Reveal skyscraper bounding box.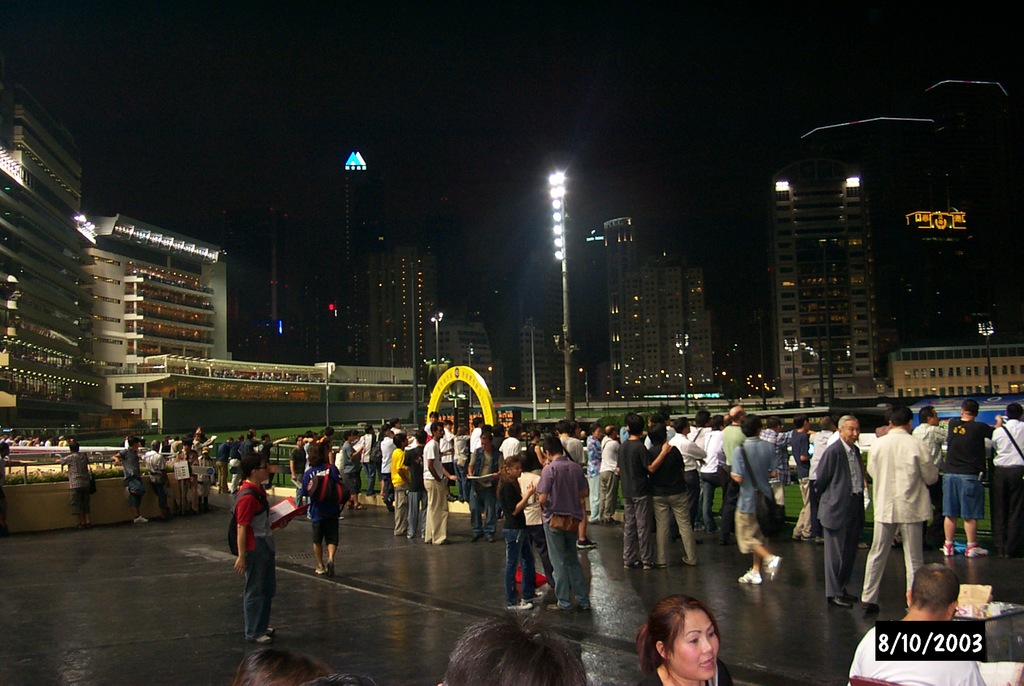
Revealed: rect(522, 318, 584, 404).
